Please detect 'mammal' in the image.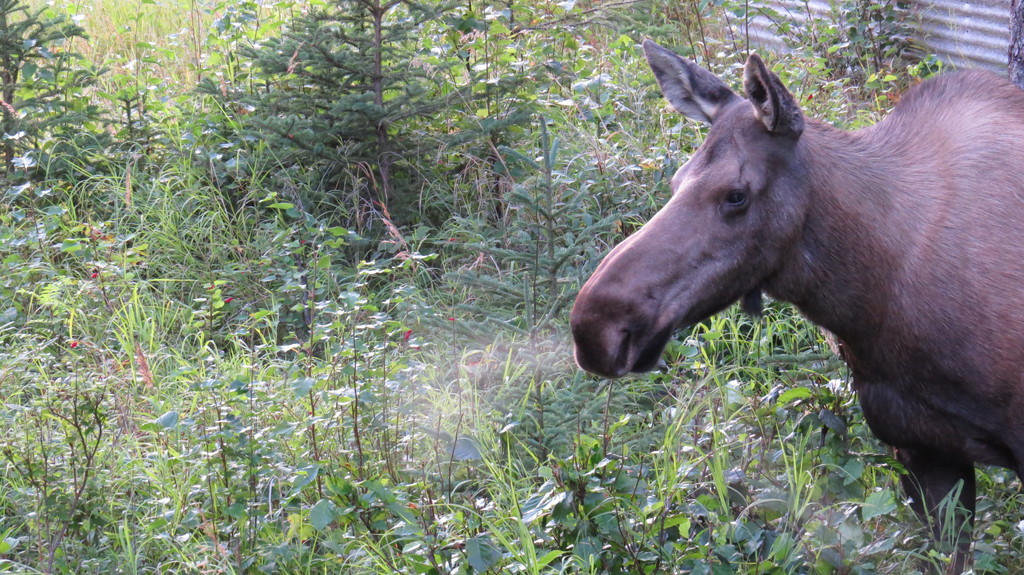
572,29,1023,574.
